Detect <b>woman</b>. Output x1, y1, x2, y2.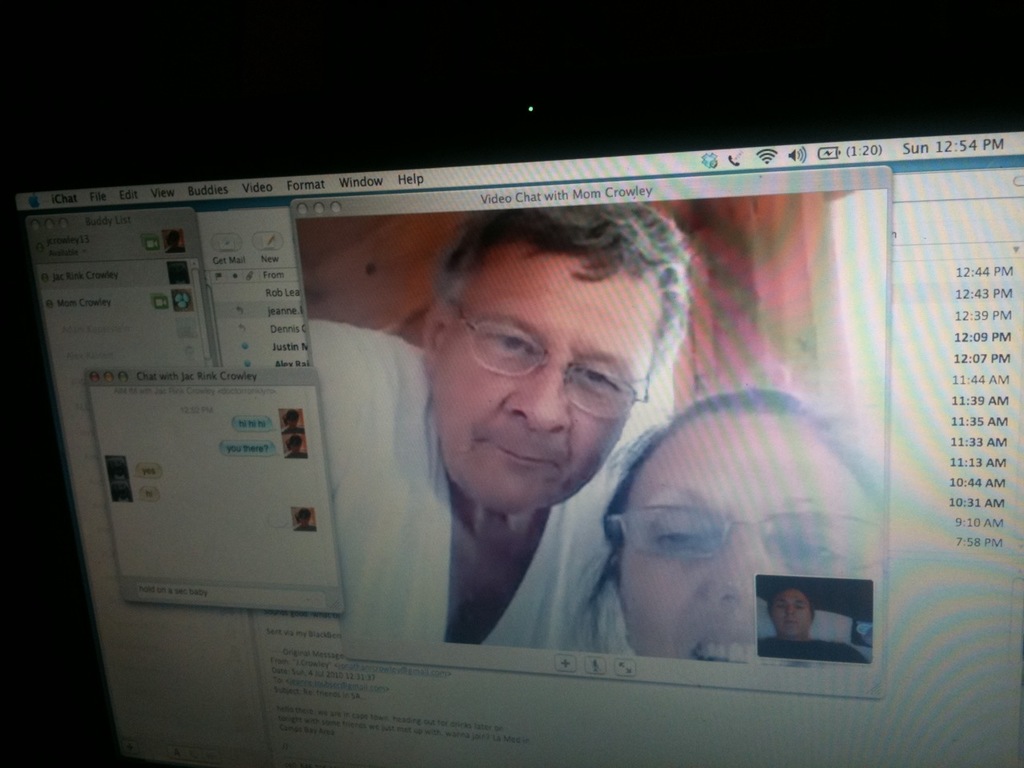
602, 382, 889, 658.
